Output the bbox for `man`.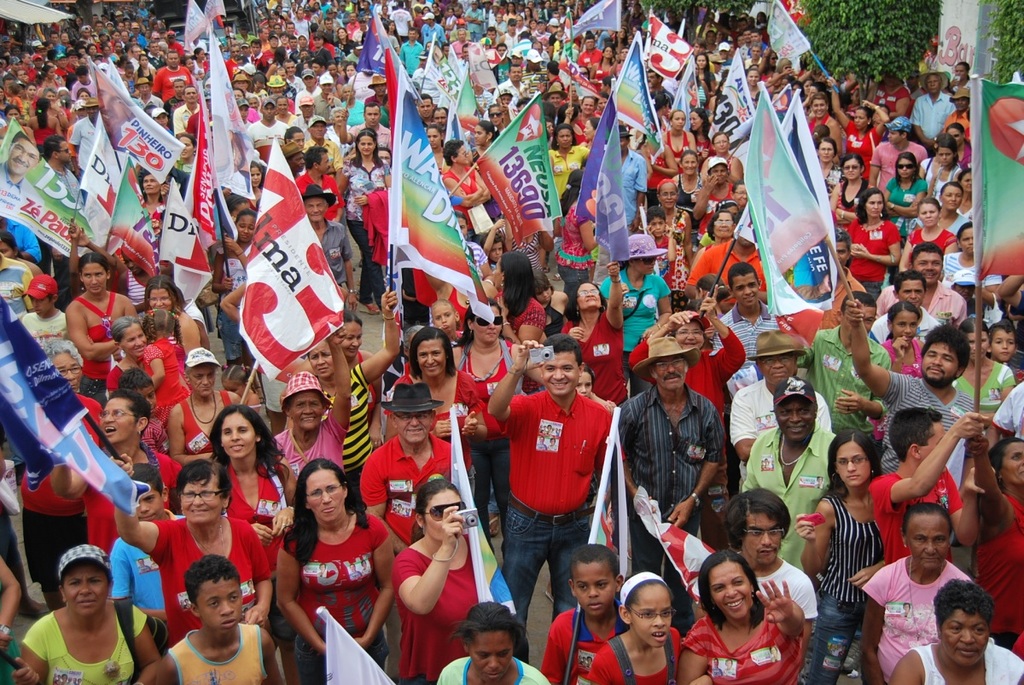
Rect(612, 335, 725, 633).
